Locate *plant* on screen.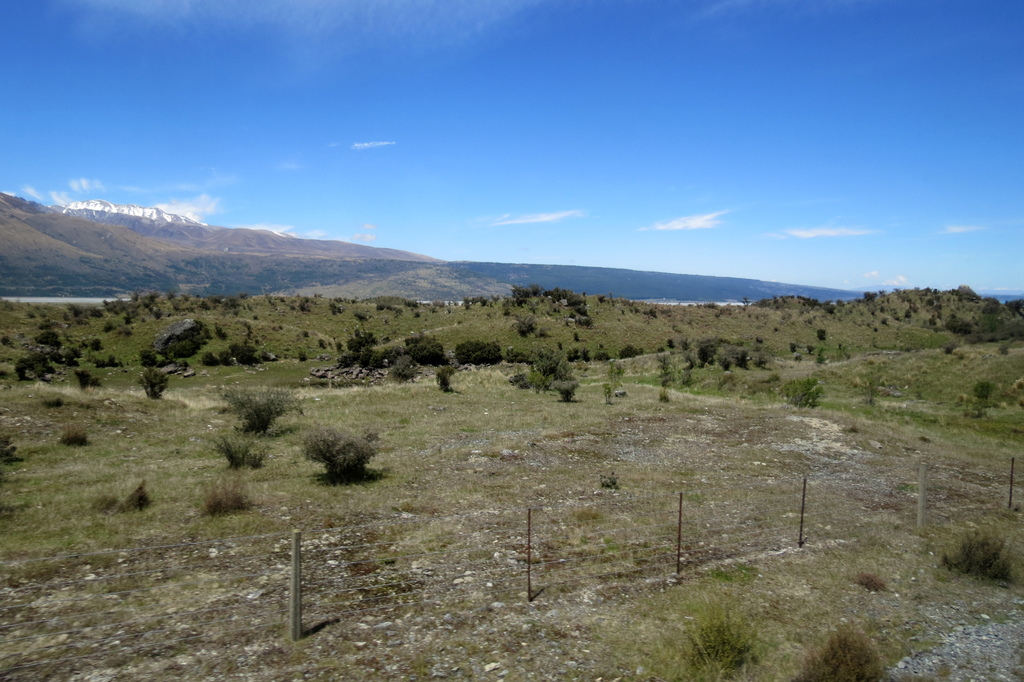
On screen at (412, 311, 425, 317).
